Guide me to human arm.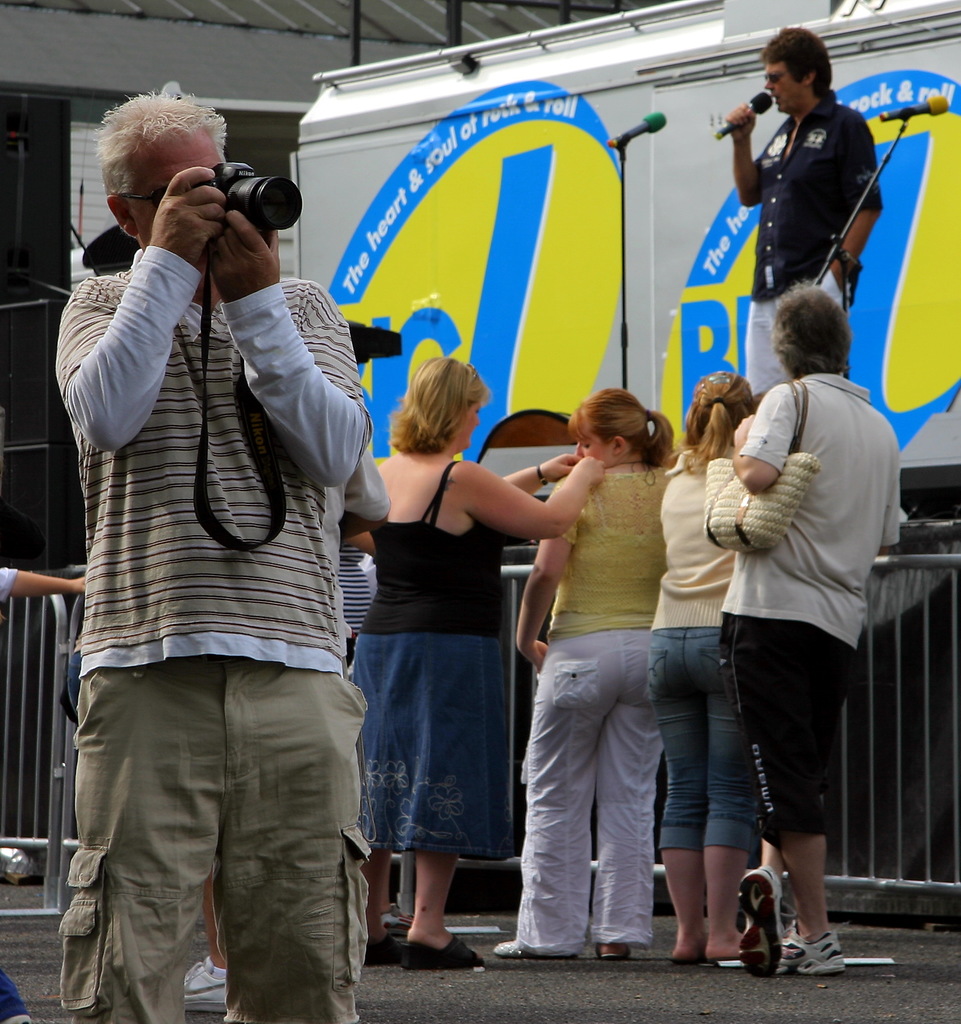
Guidance: [x1=489, y1=452, x2=578, y2=490].
